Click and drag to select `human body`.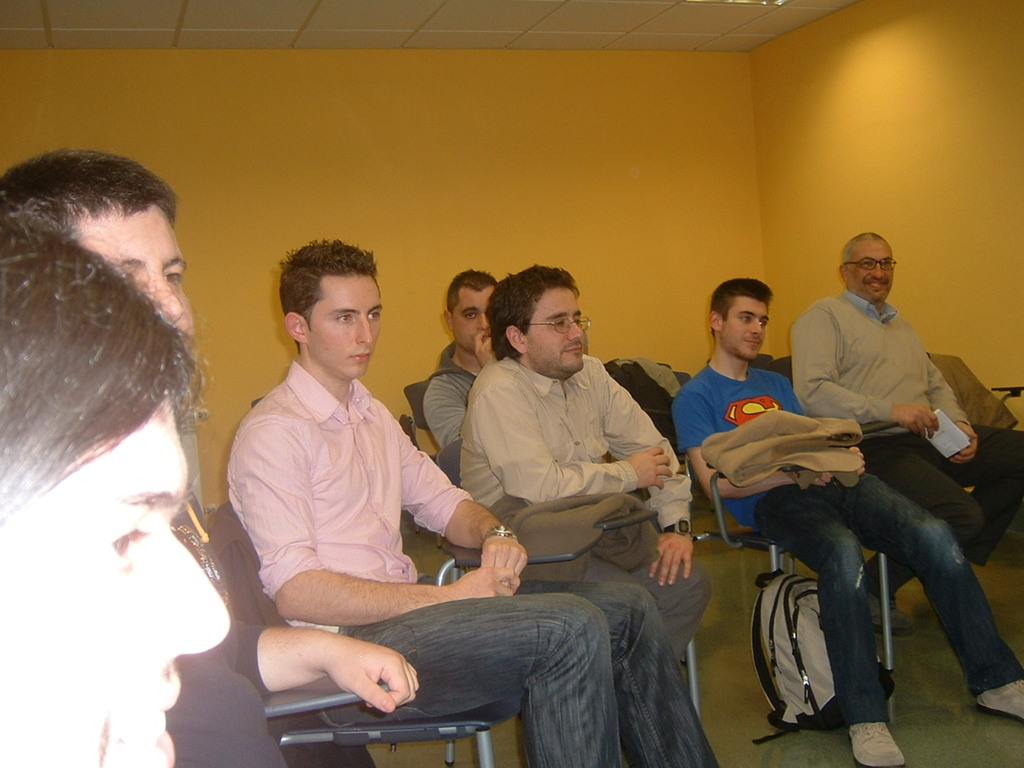
Selection: <region>420, 328, 494, 452</region>.
